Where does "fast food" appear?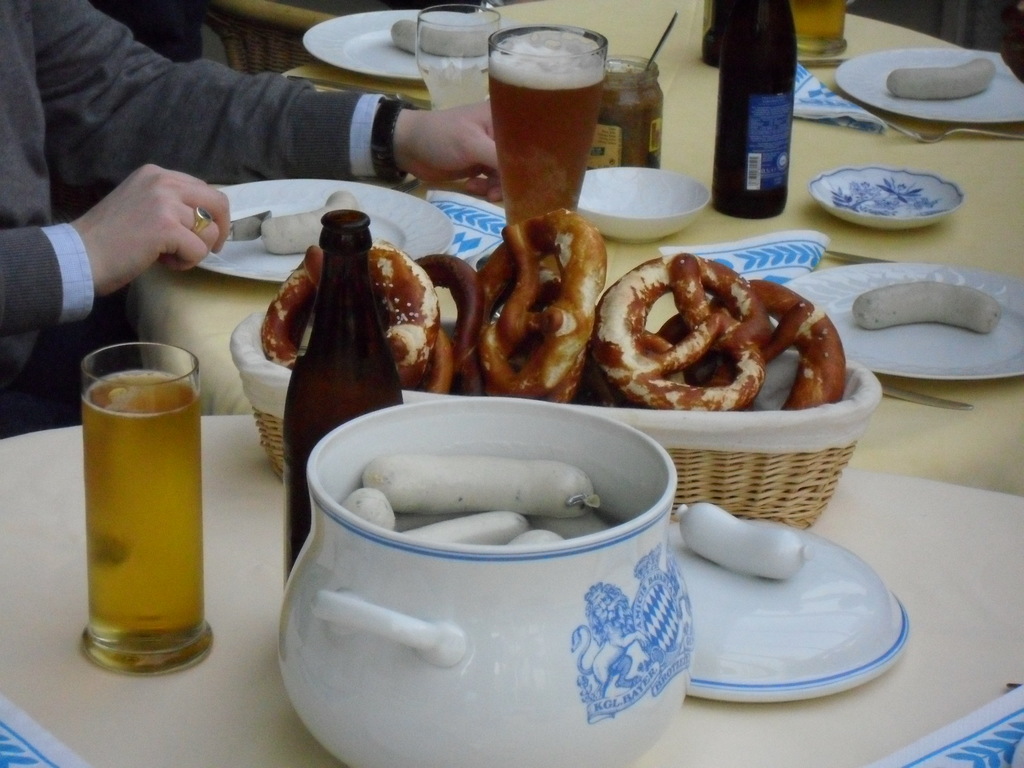
Appears at x1=578, y1=237, x2=840, y2=418.
